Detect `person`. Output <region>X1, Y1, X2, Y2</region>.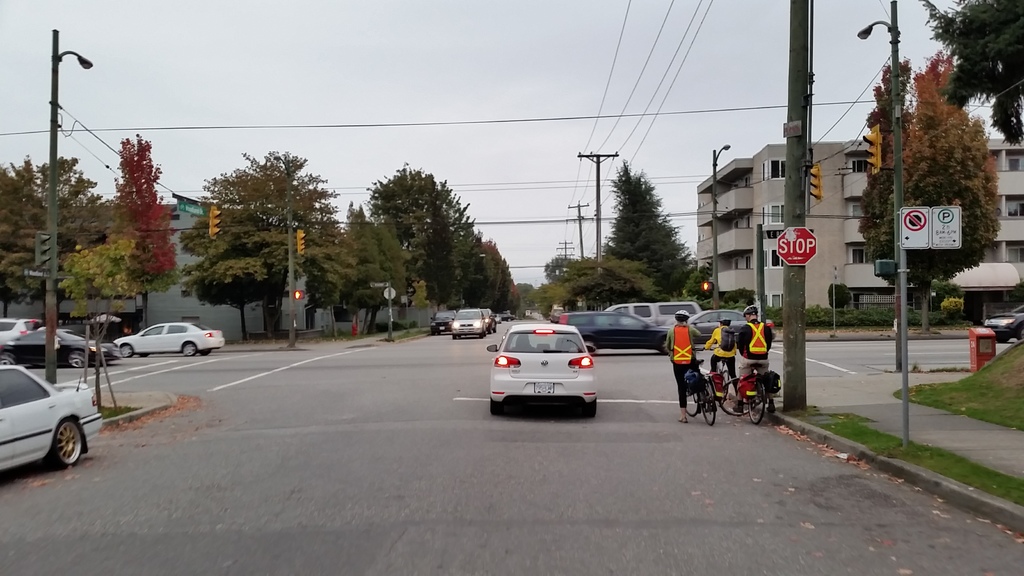
<region>662, 307, 708, 423</region>.
